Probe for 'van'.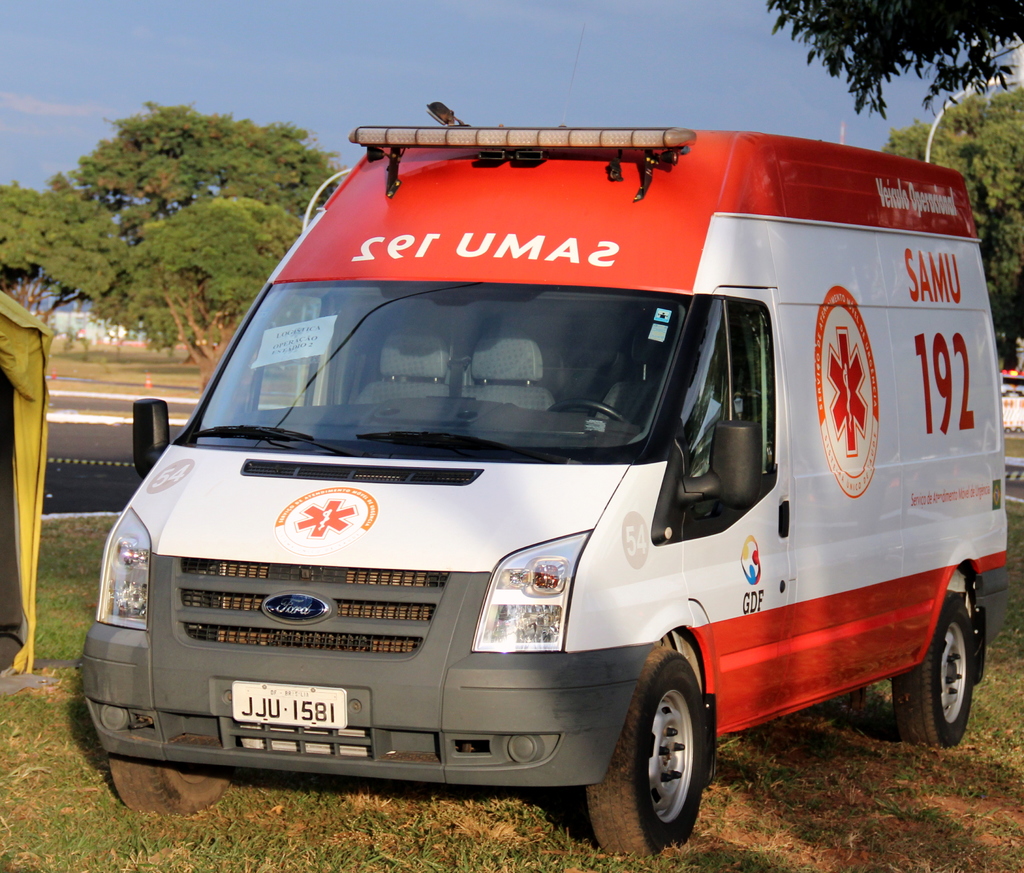
Probe result: {"x1": 77, "y1": 99, "x2": 1011, "y2": 858}.
